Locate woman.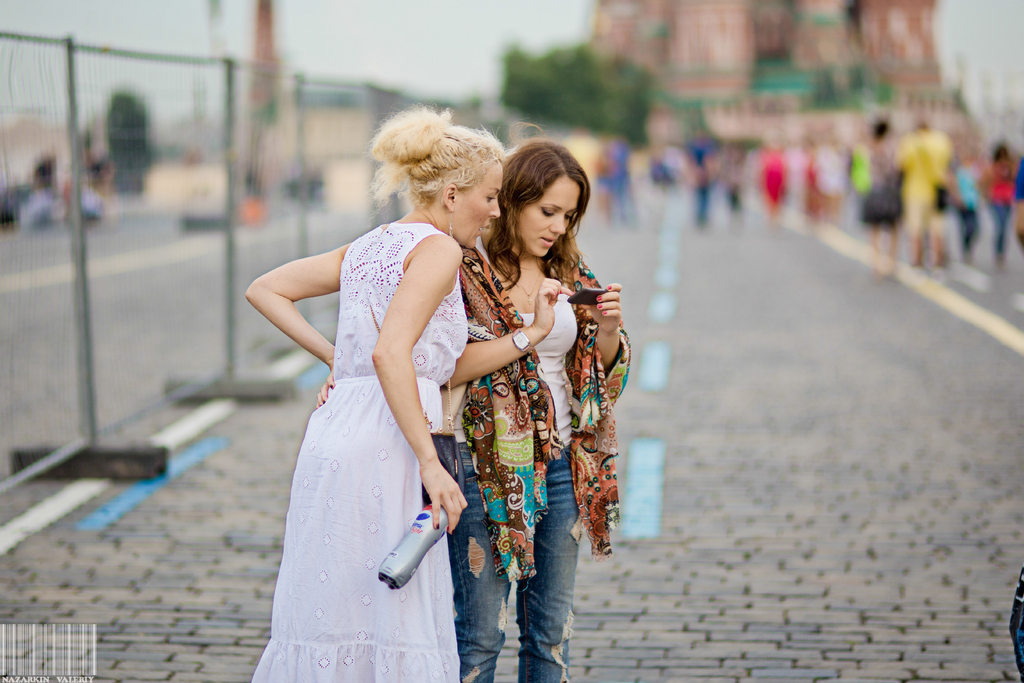
Bounding box: 247:111:498:664.
